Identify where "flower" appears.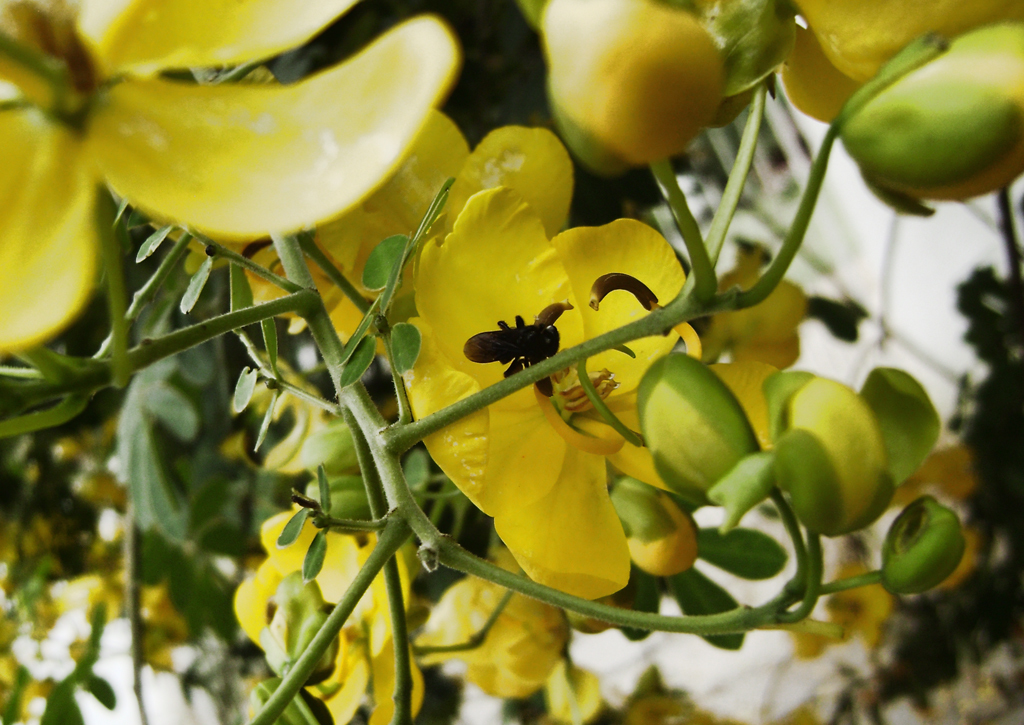
Appears at 0:0:473:362.
